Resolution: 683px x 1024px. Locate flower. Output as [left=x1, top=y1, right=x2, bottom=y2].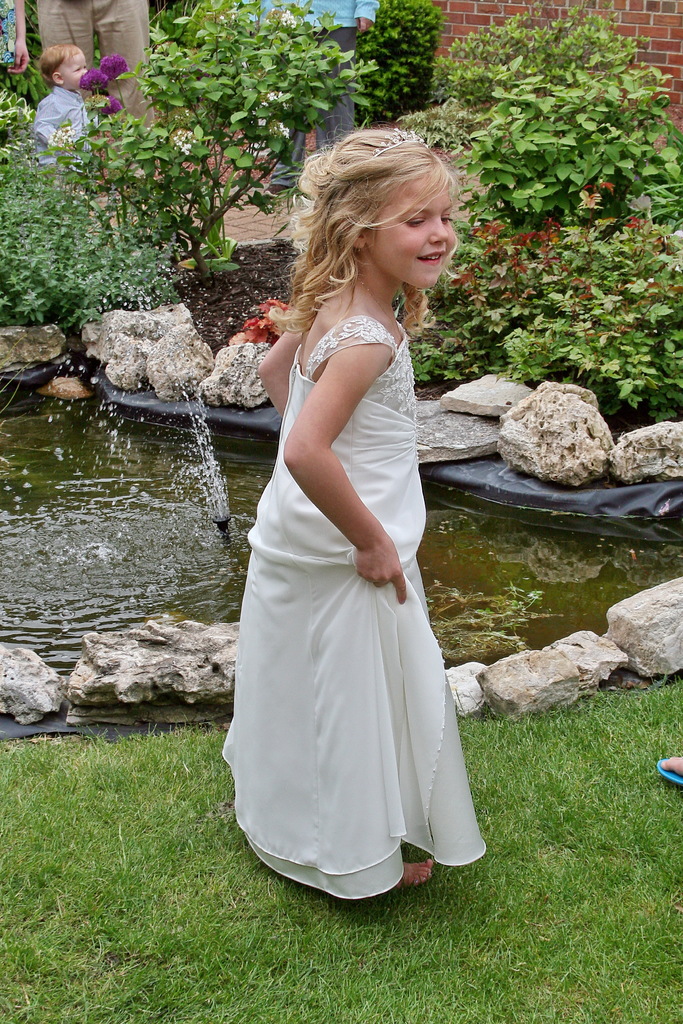
[left=104, top=51, right=126, bottom=83].
